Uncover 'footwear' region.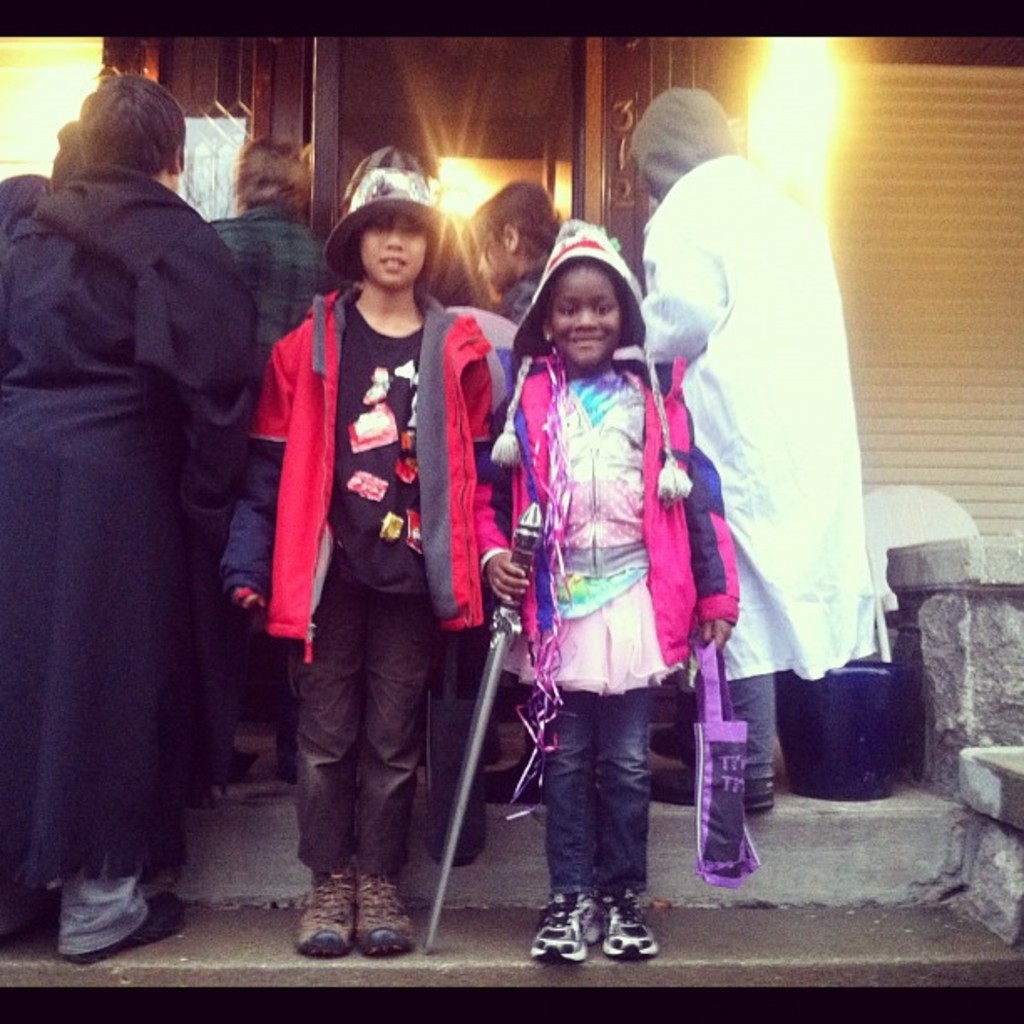
Uncovered: <region>294, 865, 356, 959</region>.
